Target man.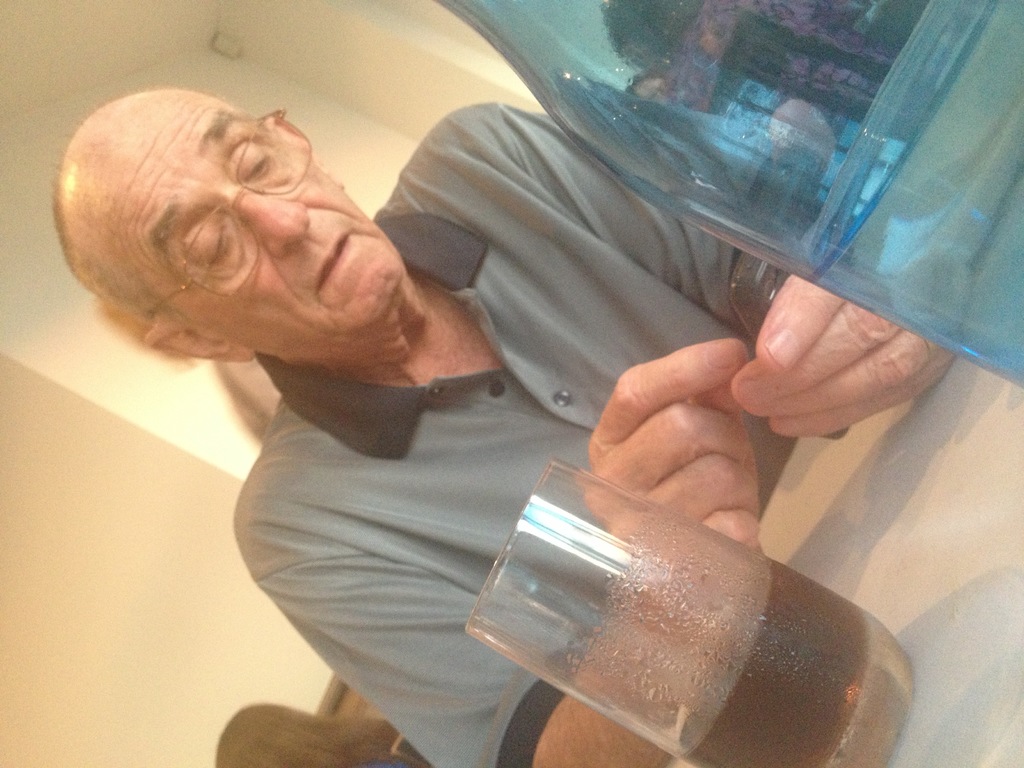
Target region: l=56, t=36, r=920, b=756.
